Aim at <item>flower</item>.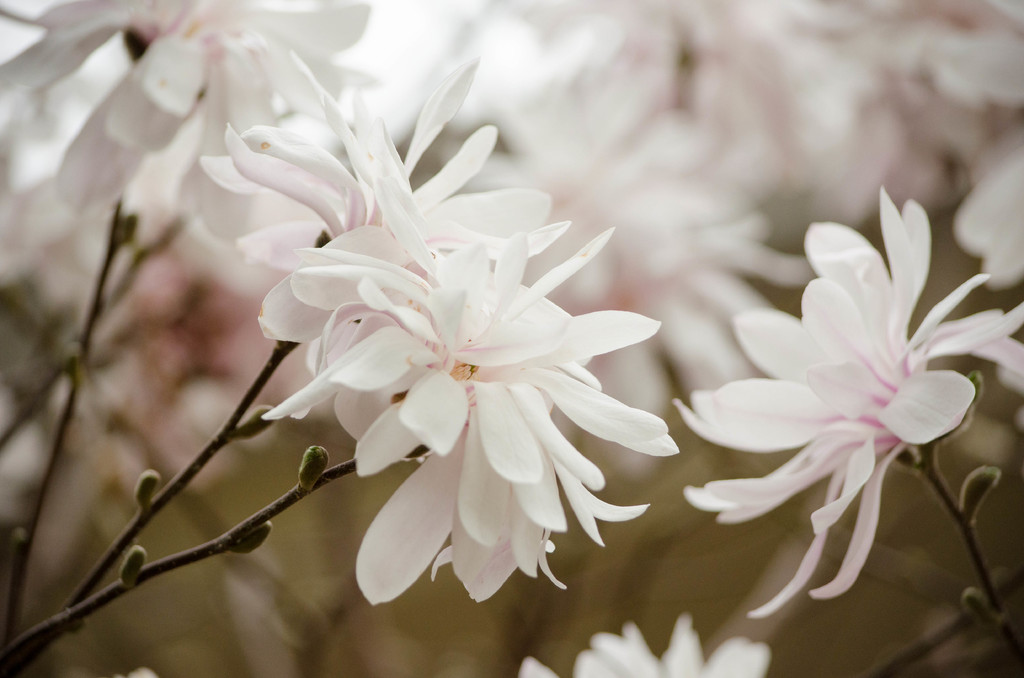
Aimed at bbox(0, 0, 356, 238).
